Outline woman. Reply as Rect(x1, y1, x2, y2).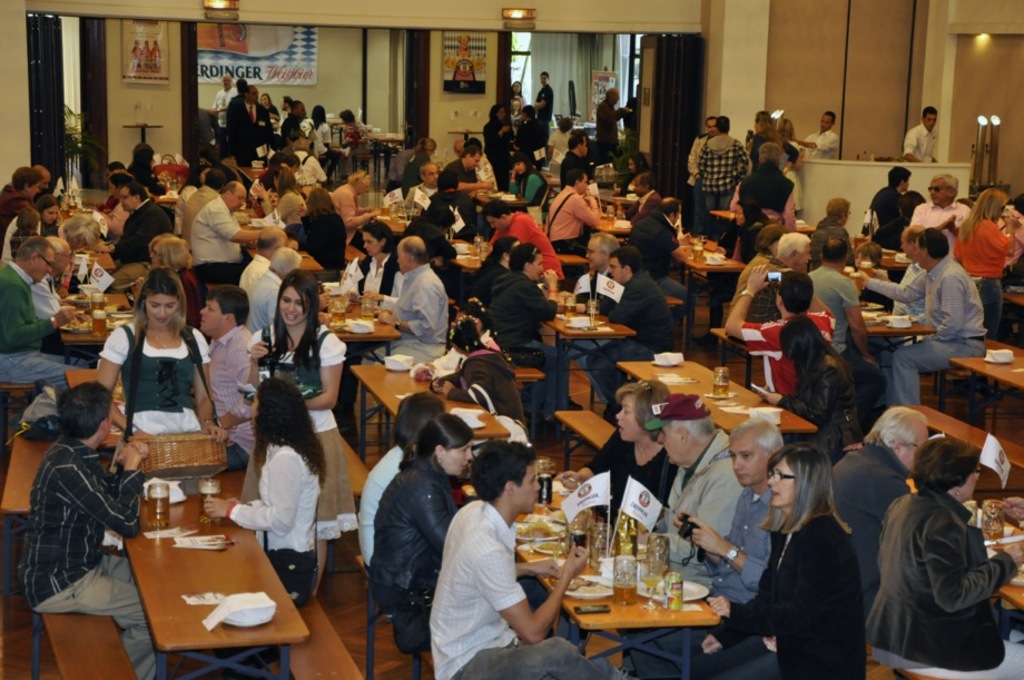
Rect(243, 270, 368, 582).
